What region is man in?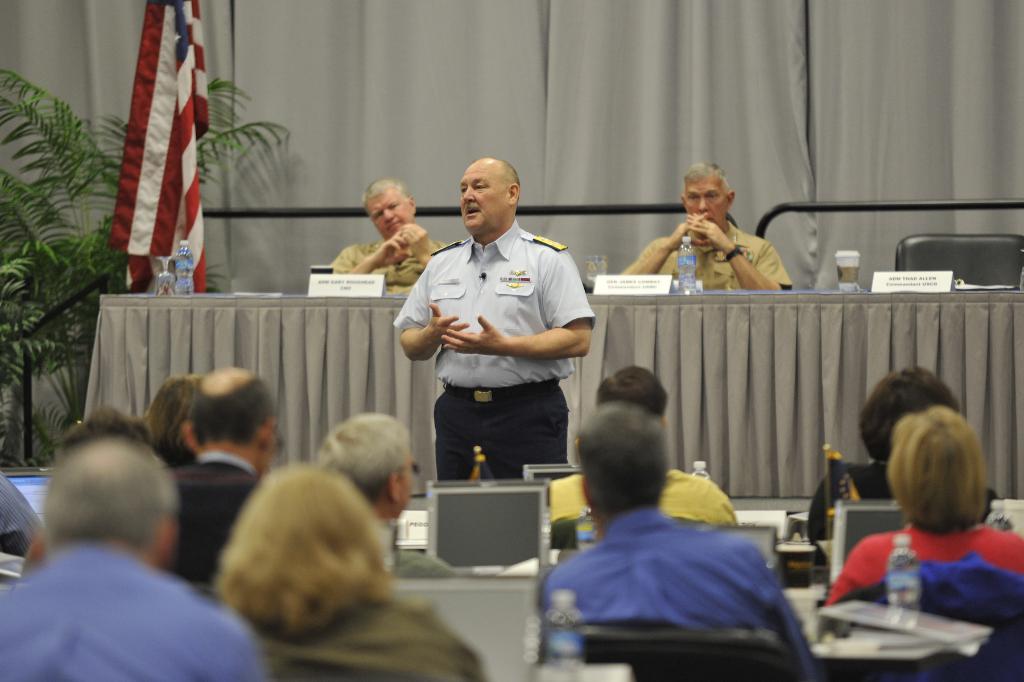
box=[528, 394, 820, 669].
